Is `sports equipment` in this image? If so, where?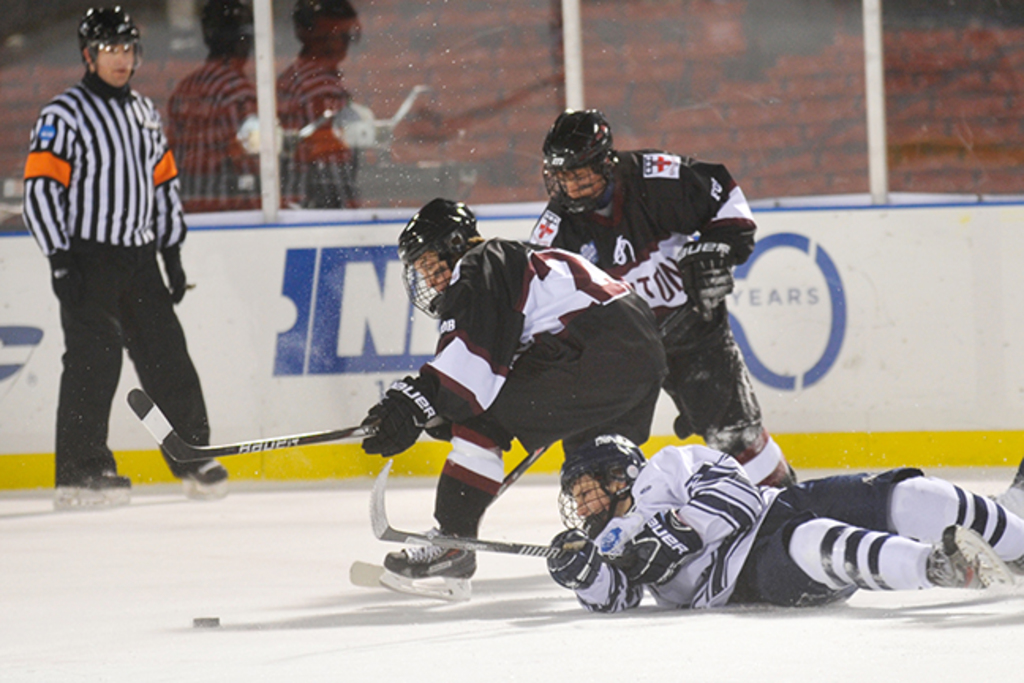
Yes, at l=188, t=610, r=221, b=626.
